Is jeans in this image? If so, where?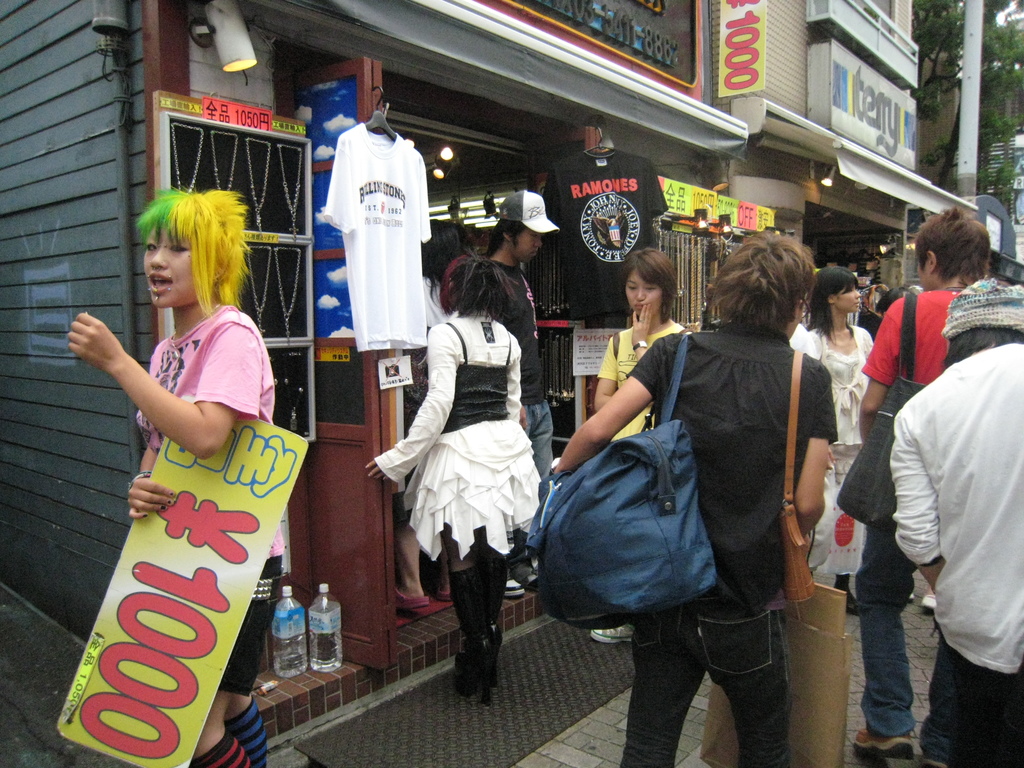
Yes, at <box>868,520,932,739</box>.
